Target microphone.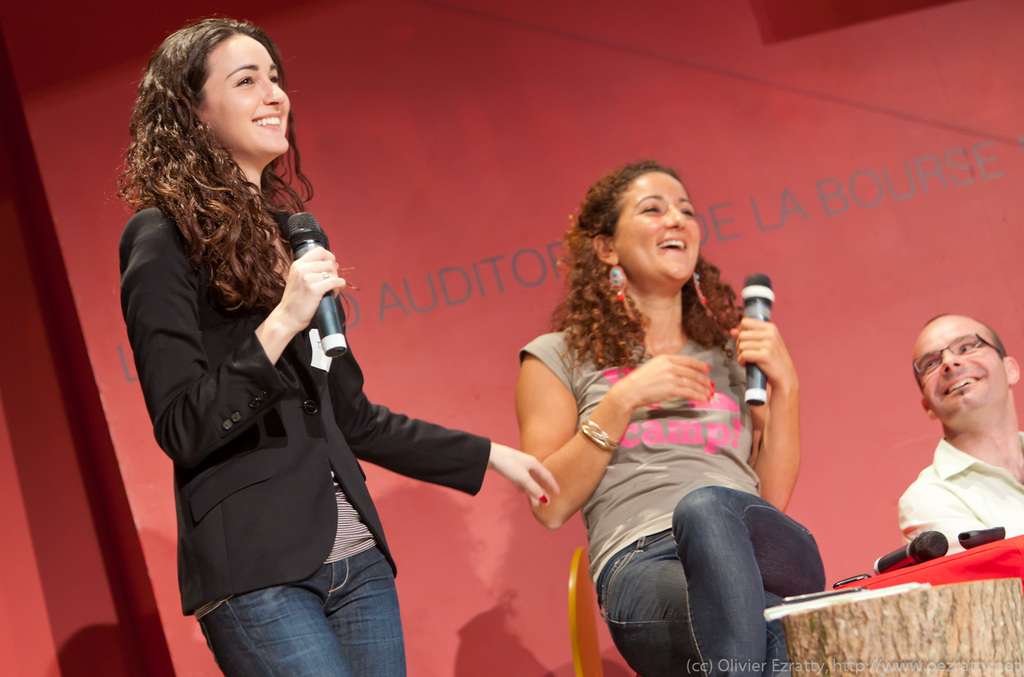
Target region: box(278, 204, 333, 364).
